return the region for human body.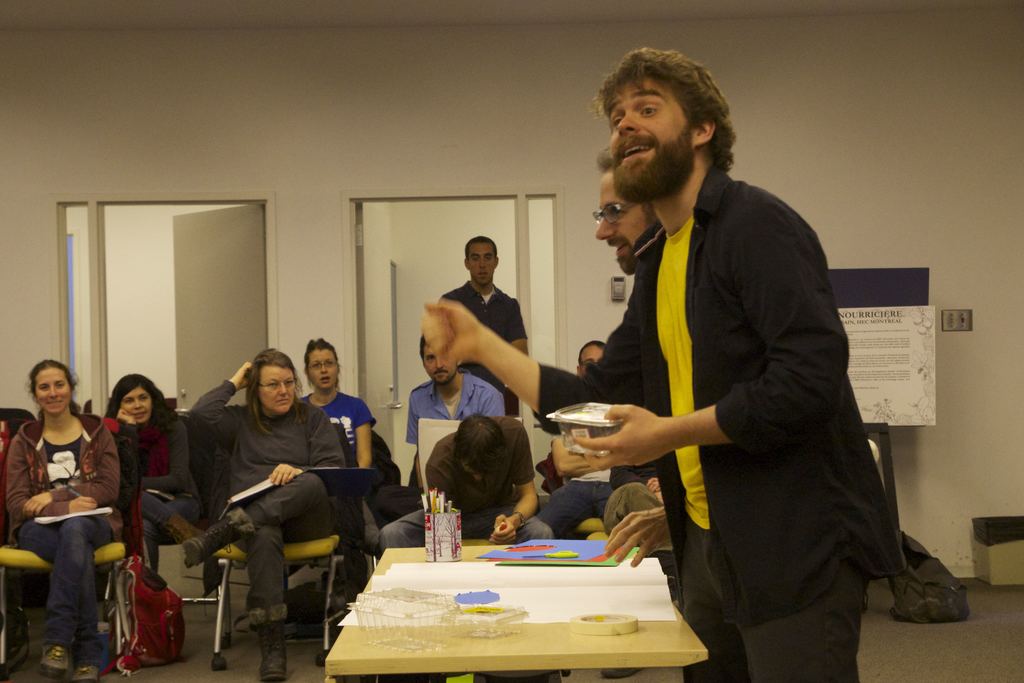
Rect(10, 356, 129, 669).
